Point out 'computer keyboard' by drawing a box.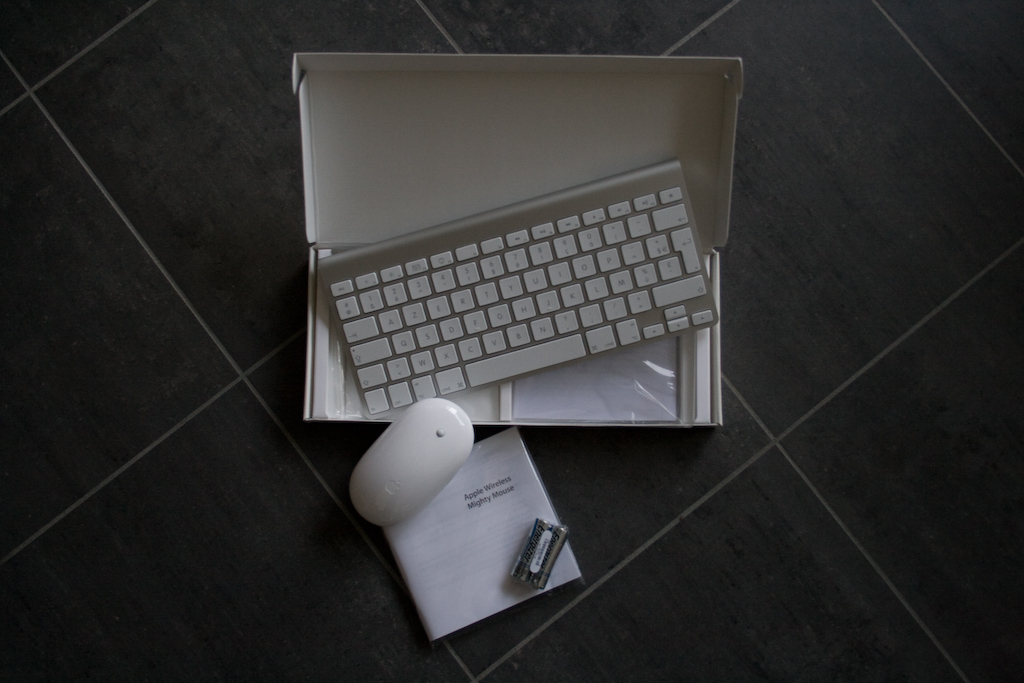
(x1=319, y1=155, x2=723, y2=421).
